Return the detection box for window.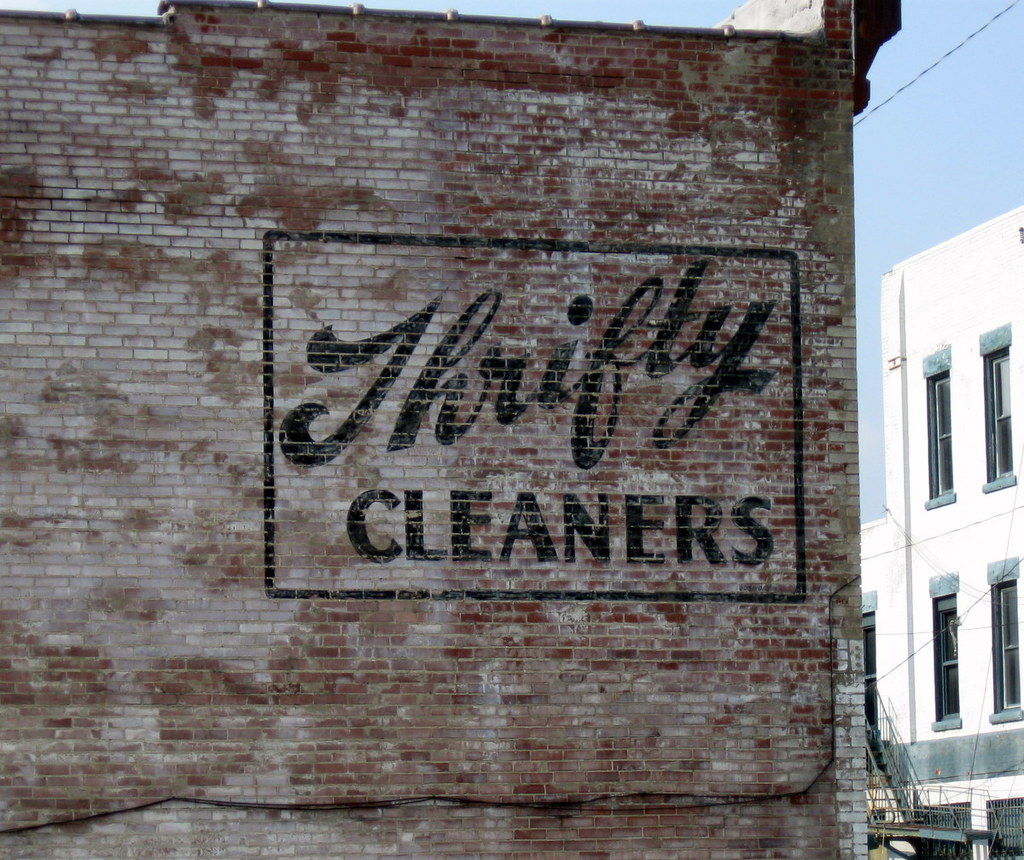
(x1=862, y1=604, x2=878, y2=732).
